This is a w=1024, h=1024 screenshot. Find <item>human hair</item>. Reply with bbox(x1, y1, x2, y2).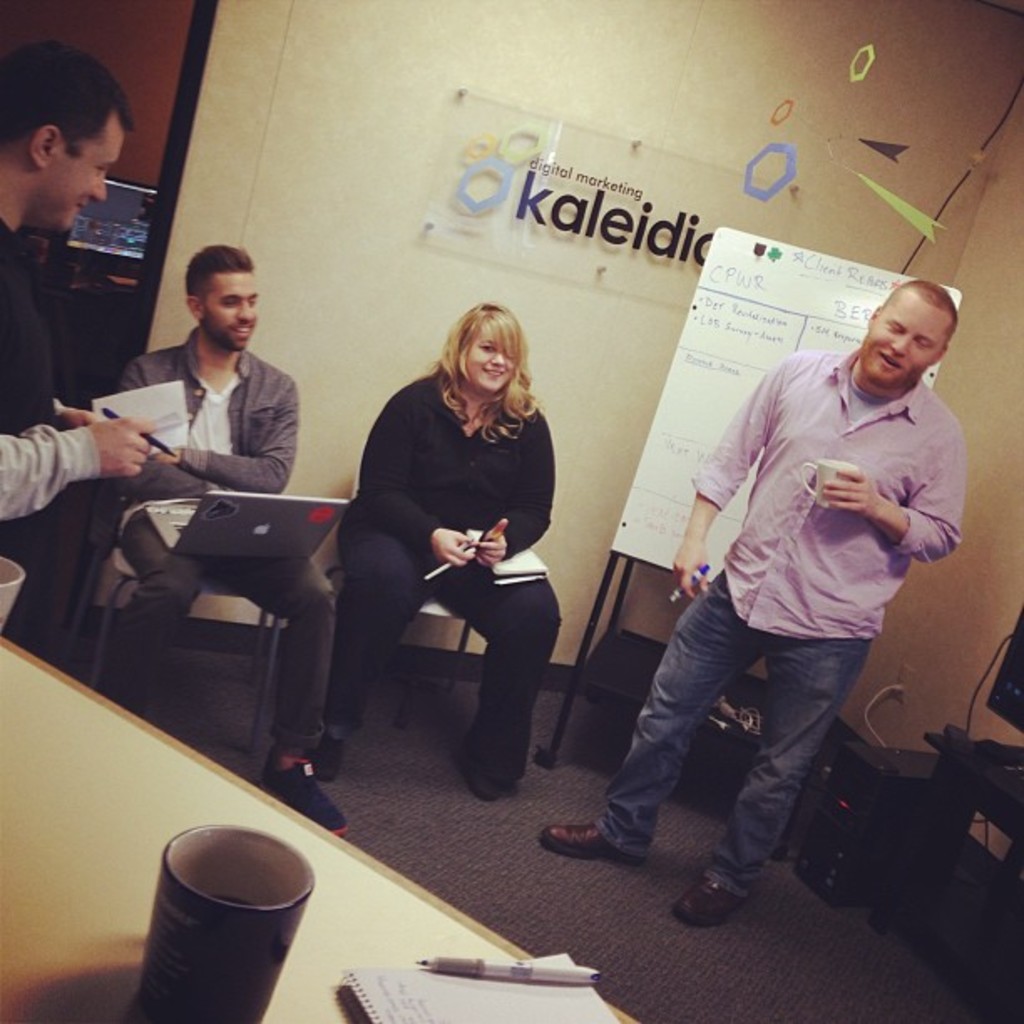
bbox(890, 284, 970, 358).
